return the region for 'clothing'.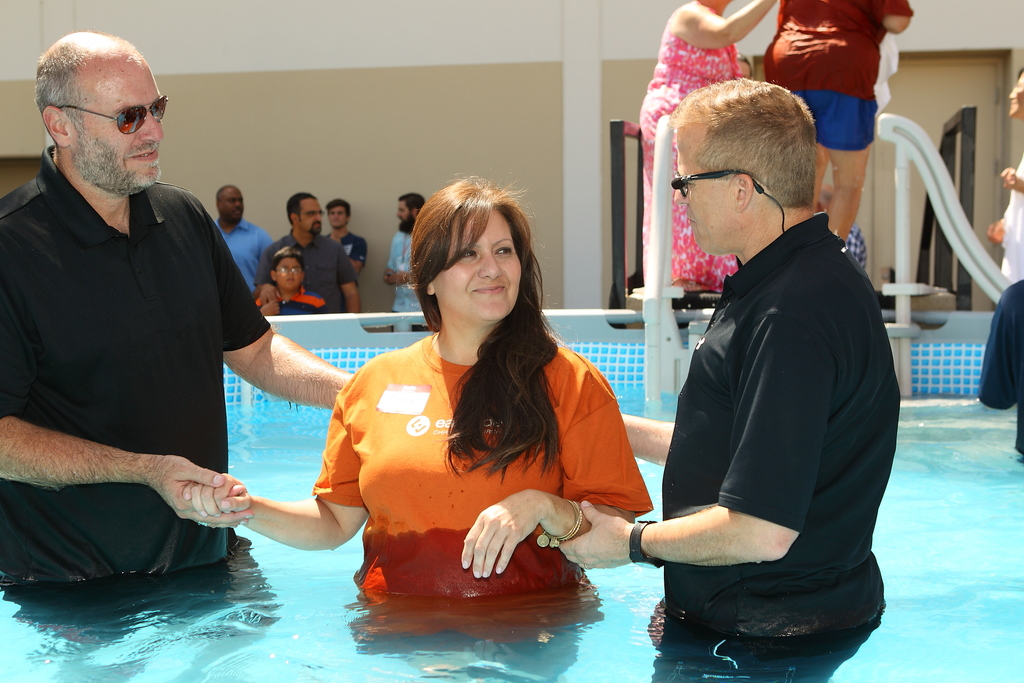
(325,230,367,267).
